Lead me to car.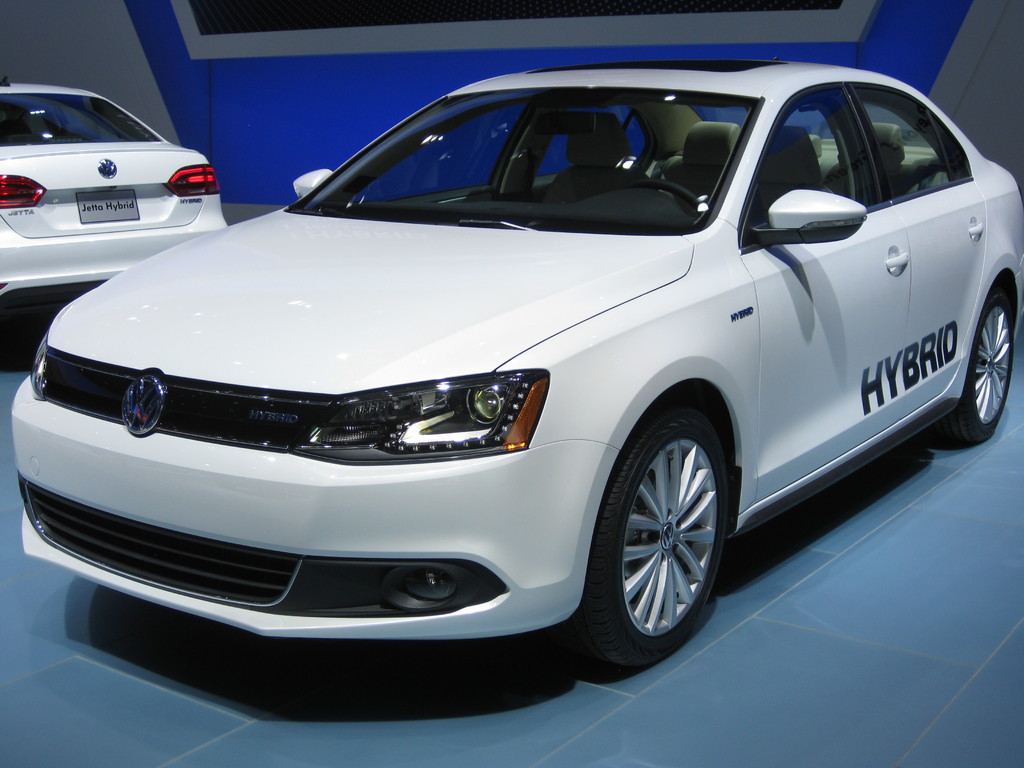
Lead to (left=15, top=24, right=1009, bottom=703).
